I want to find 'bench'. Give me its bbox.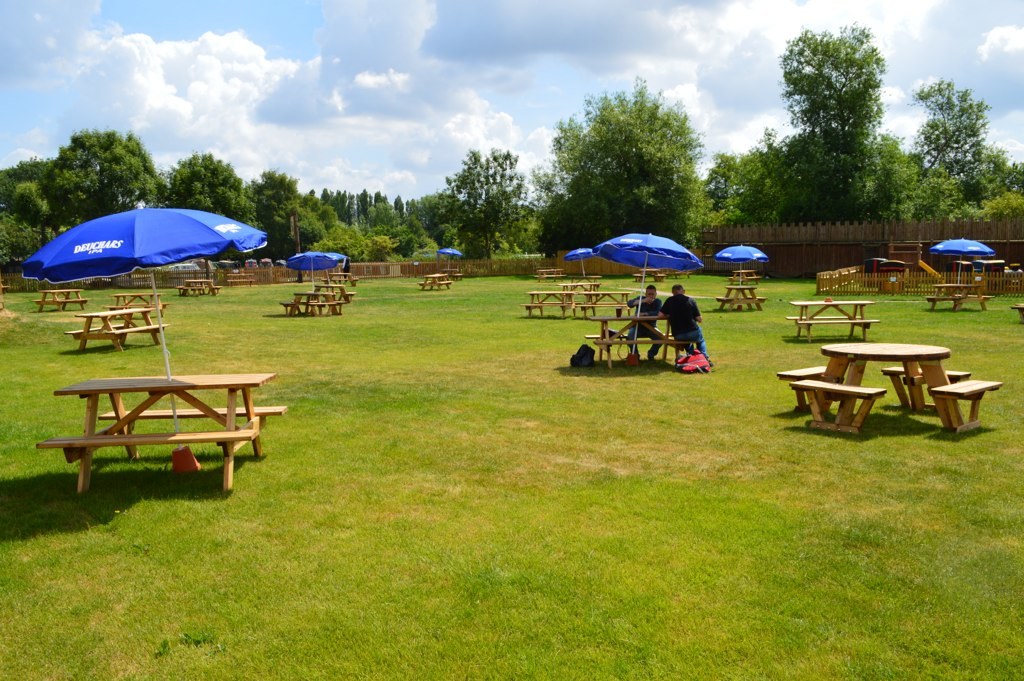
x1=38 y1=372 x2=286 y2=495.
